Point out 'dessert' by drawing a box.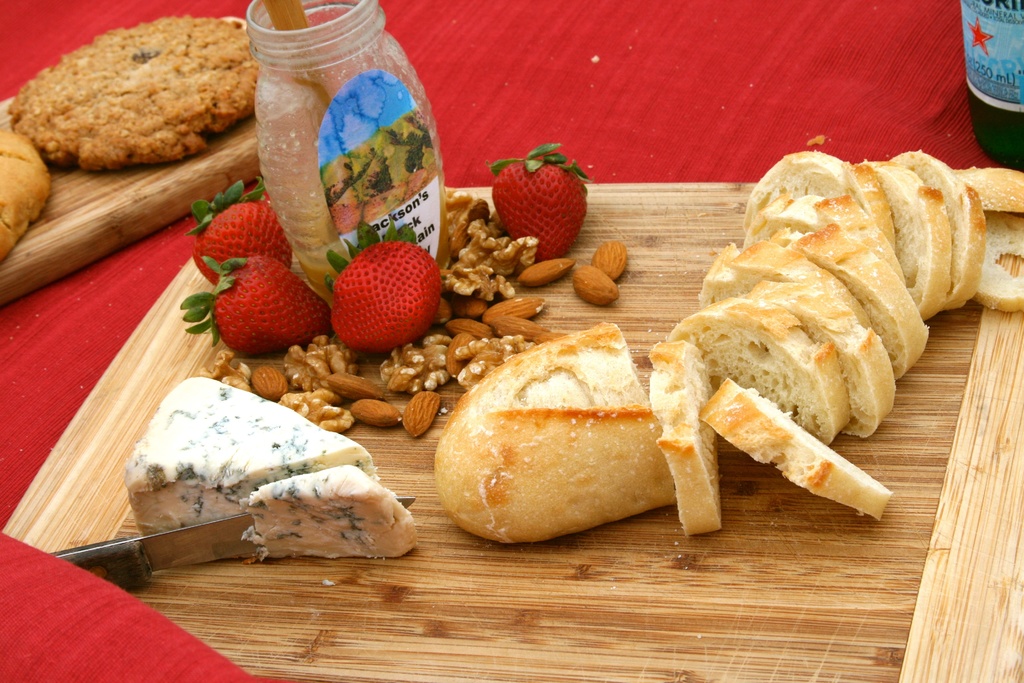
bbox(349, 402, 406, 425).
